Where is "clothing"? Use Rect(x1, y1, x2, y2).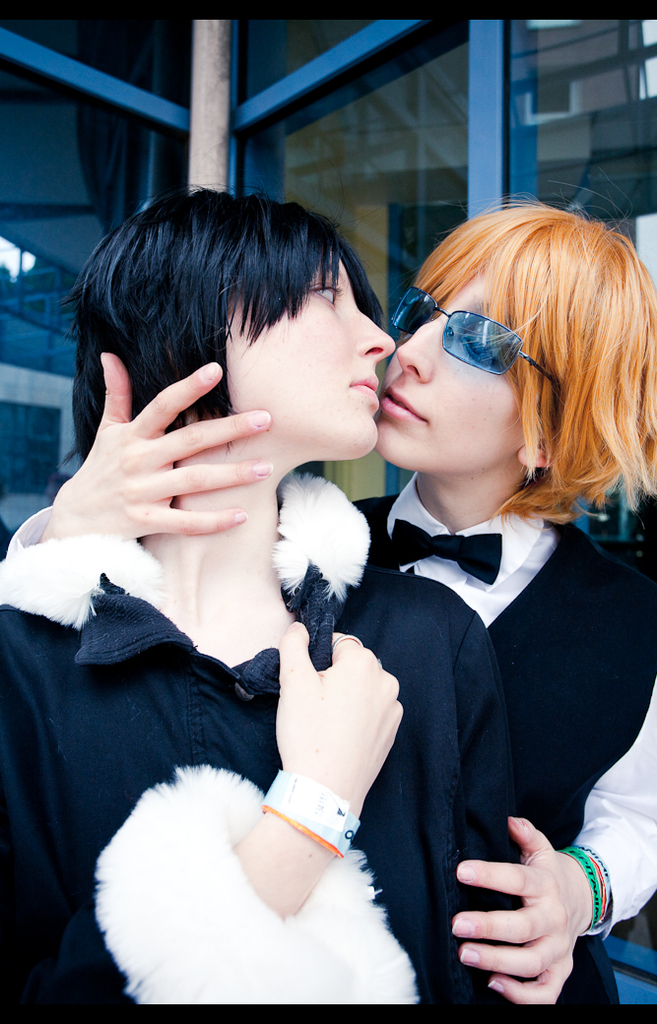
Rect(333, 411, 654, 1009).
